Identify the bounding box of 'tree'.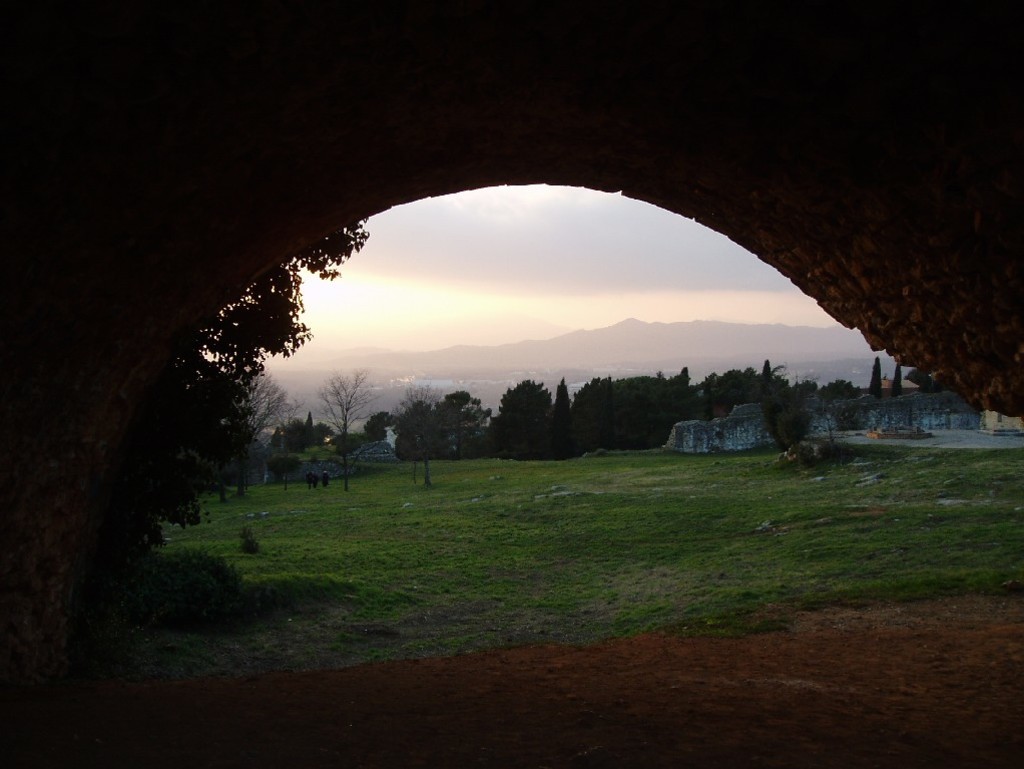
(868, 354, 881, 400).
